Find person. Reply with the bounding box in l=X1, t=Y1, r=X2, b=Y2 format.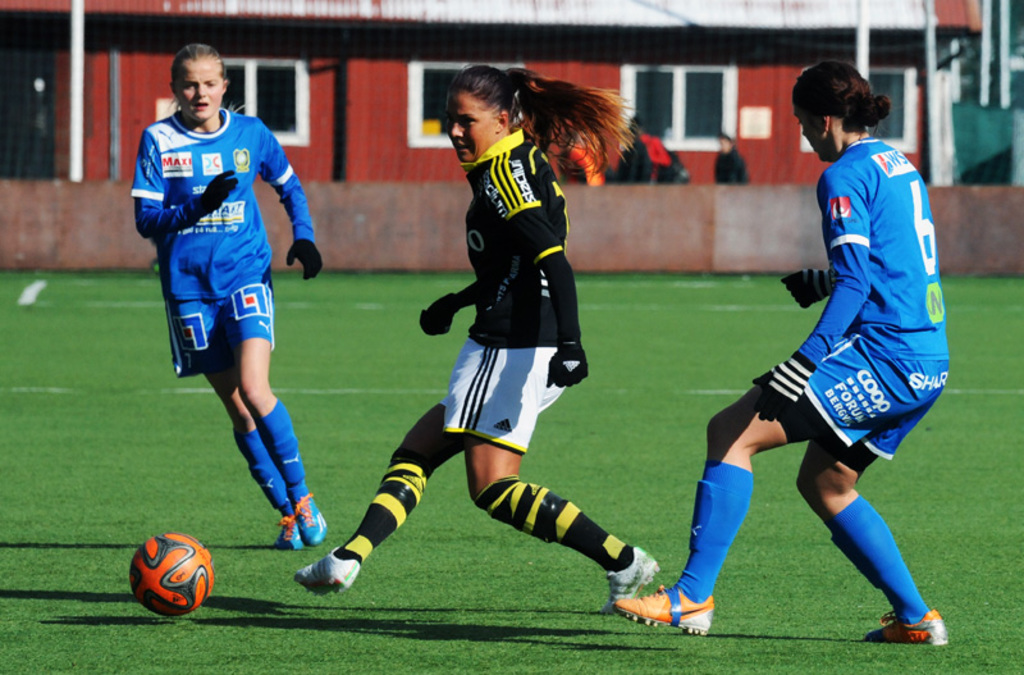
l=129, t=42, r=328, b=552.
